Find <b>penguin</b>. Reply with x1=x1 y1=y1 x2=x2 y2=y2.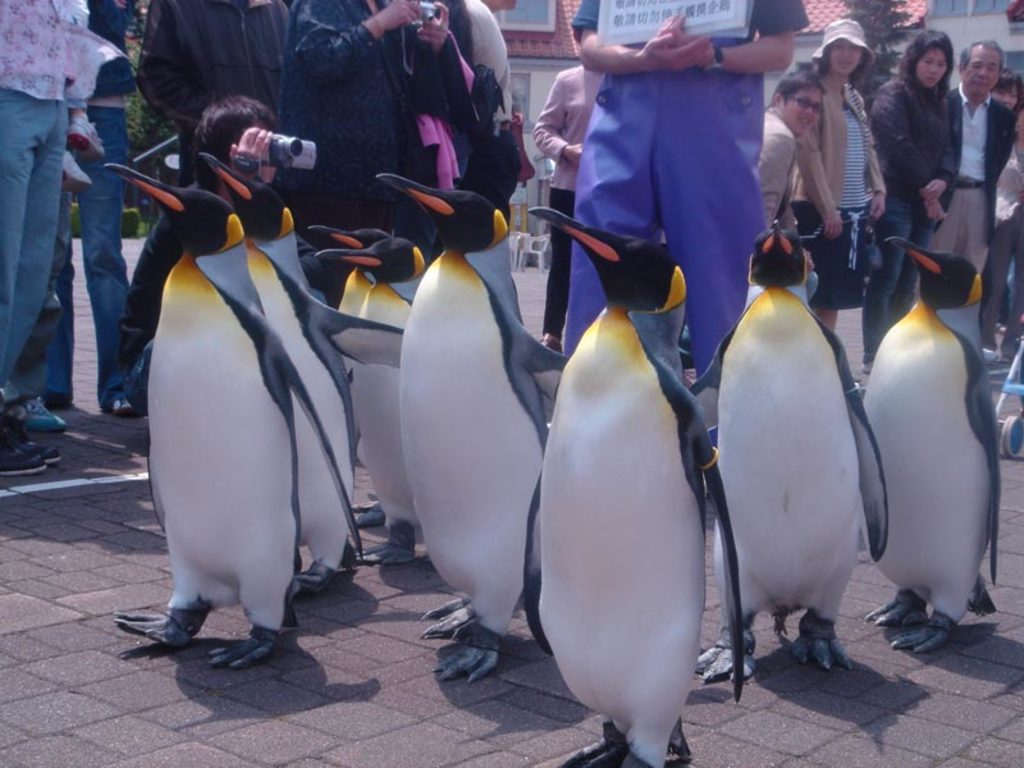
x1=367 y1=174 x2=557 y2=681.
